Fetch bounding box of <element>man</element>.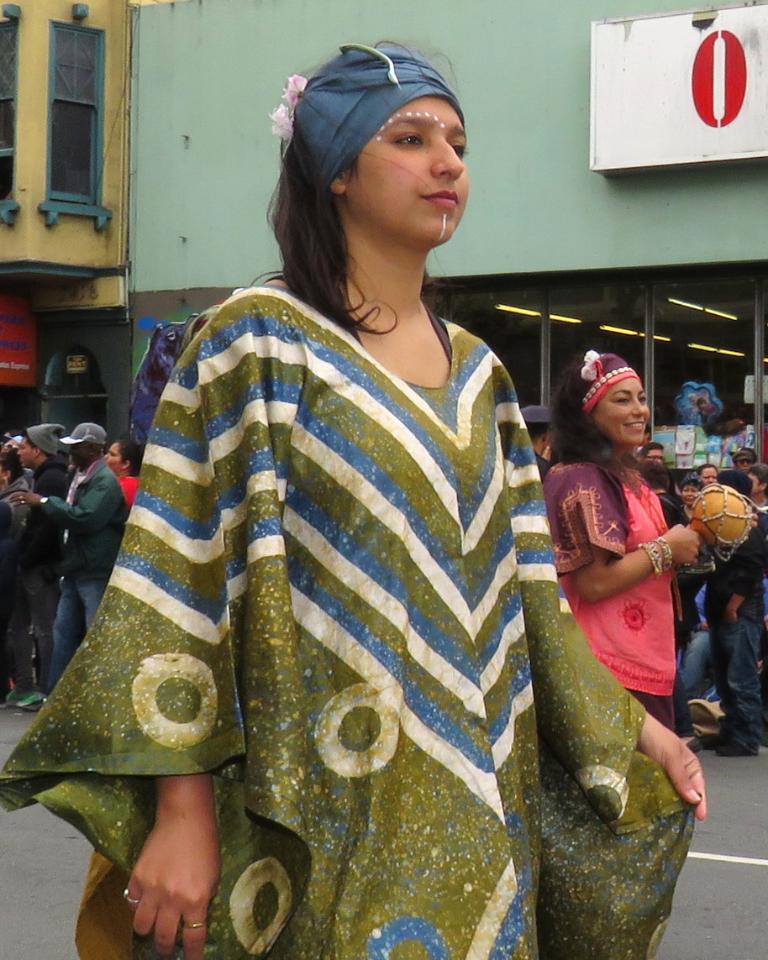
Bbox: x1=15 y1=417 x2=70 y2=718.
